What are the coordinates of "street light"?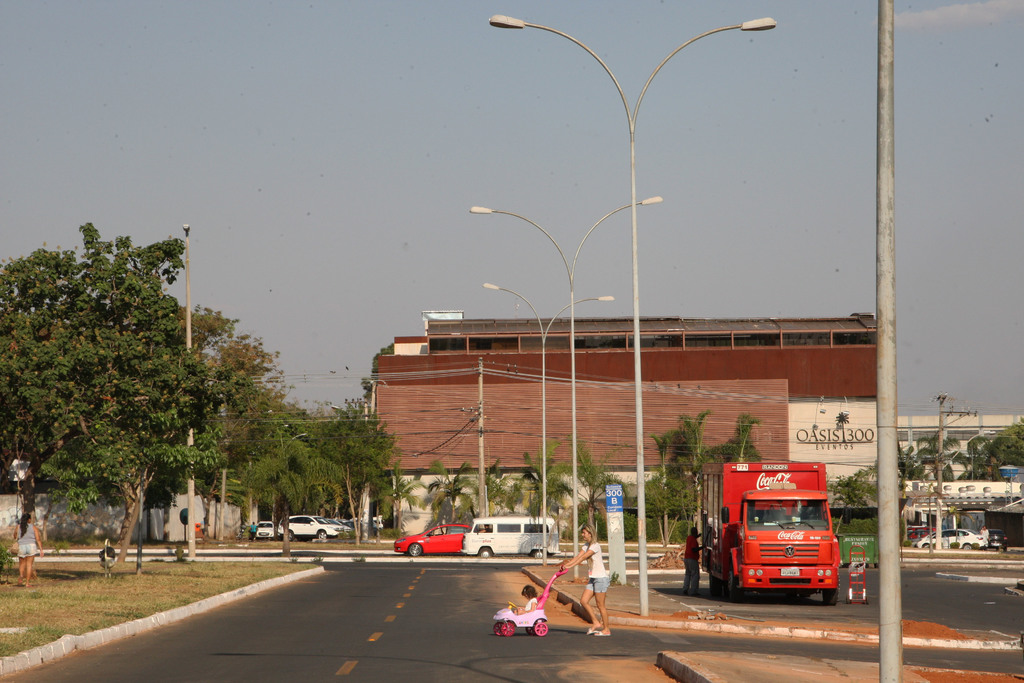
select_region(179, 217, 193, 557).
